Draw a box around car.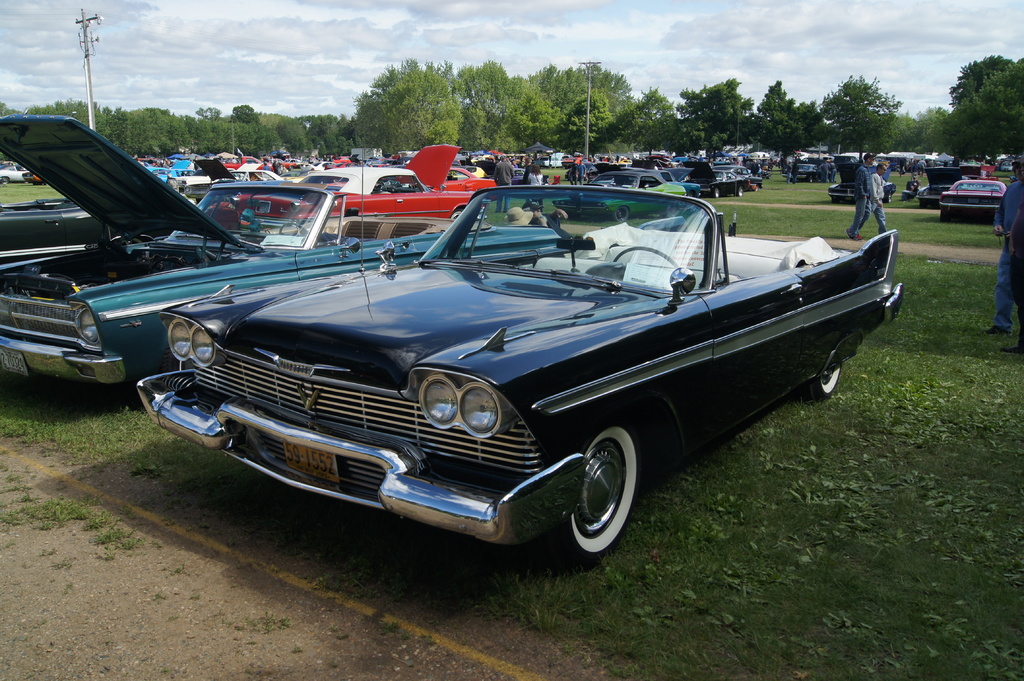
rect(937, 179, 1018, 227).
